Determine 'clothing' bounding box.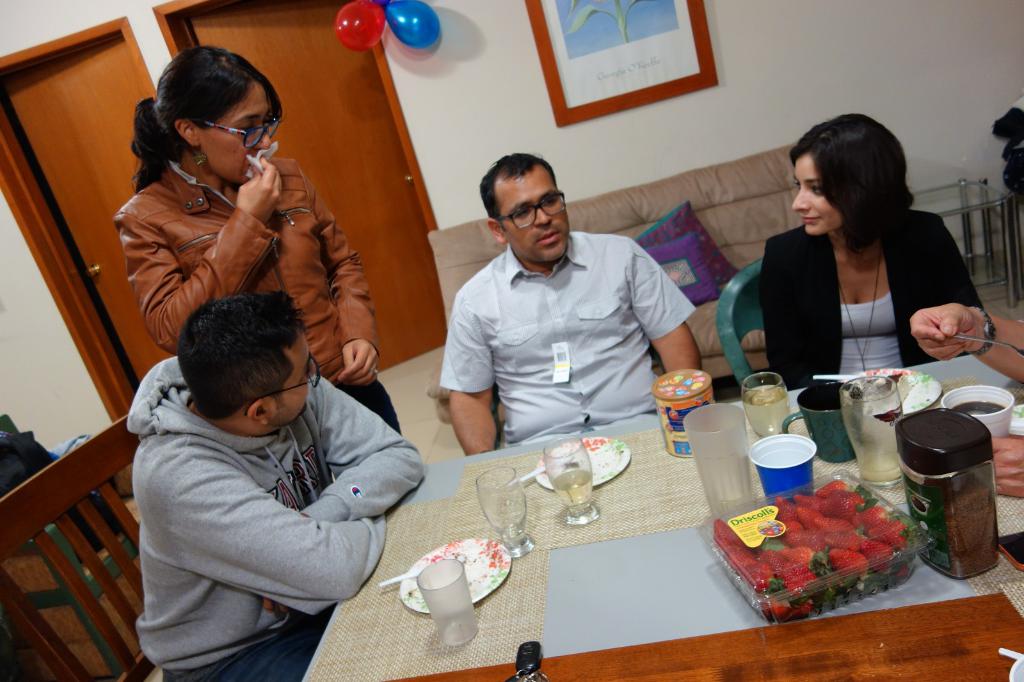
Determined: <box>121,342,420,681</box>.
